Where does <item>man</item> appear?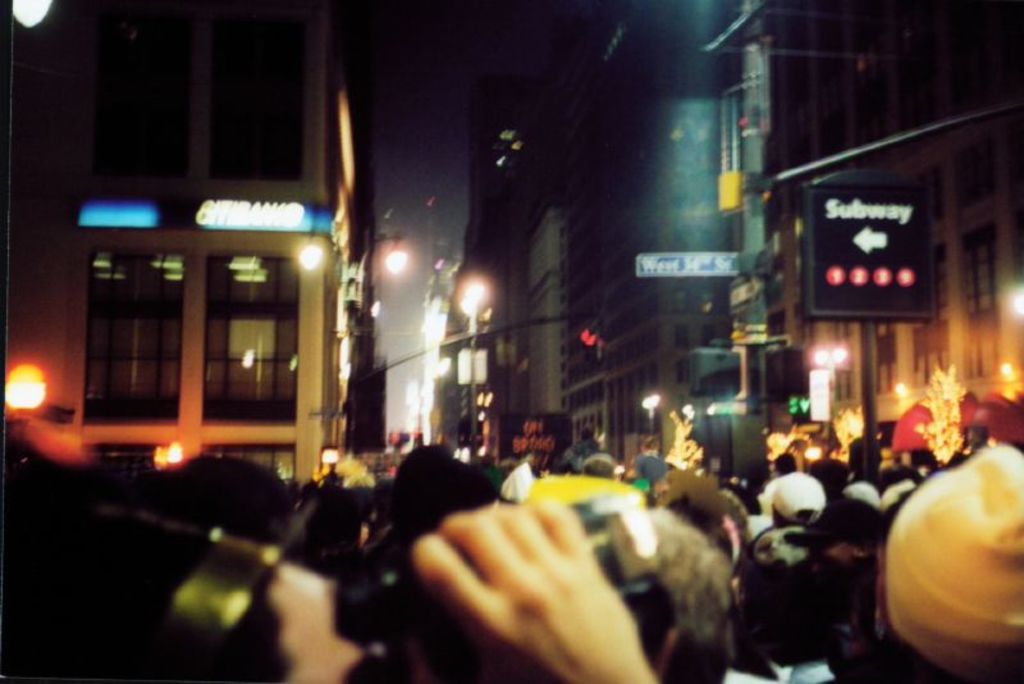
Appears at [589,505,733,683].
